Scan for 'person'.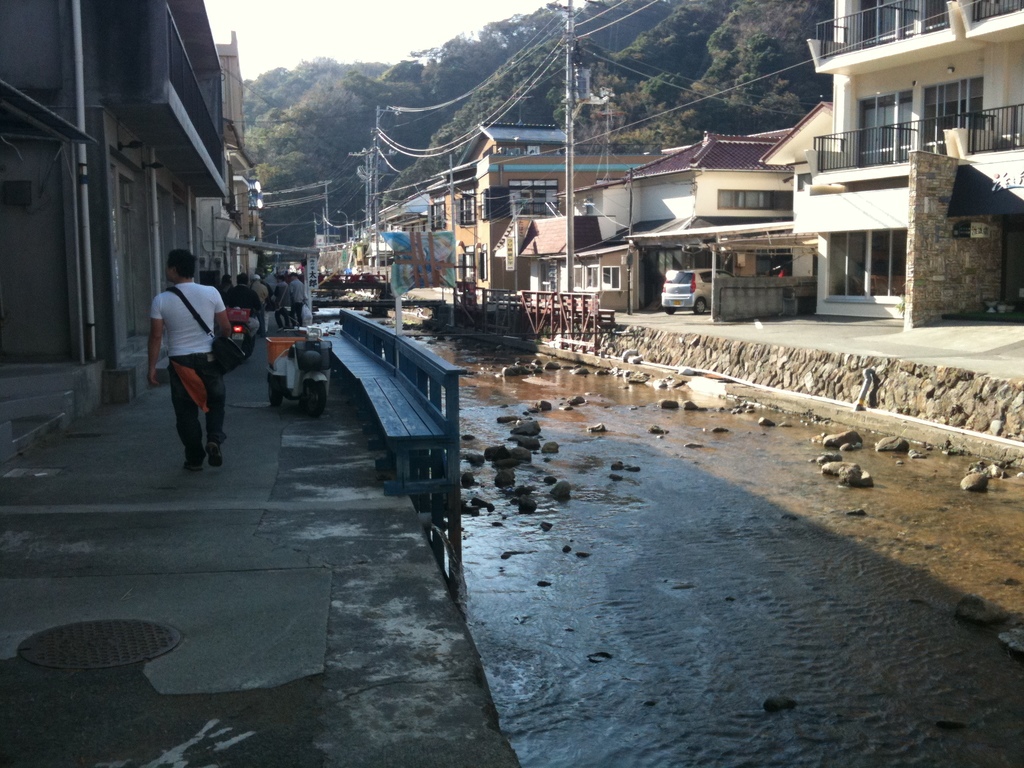
Scan result: BBox(248, 271, 262, 331).
